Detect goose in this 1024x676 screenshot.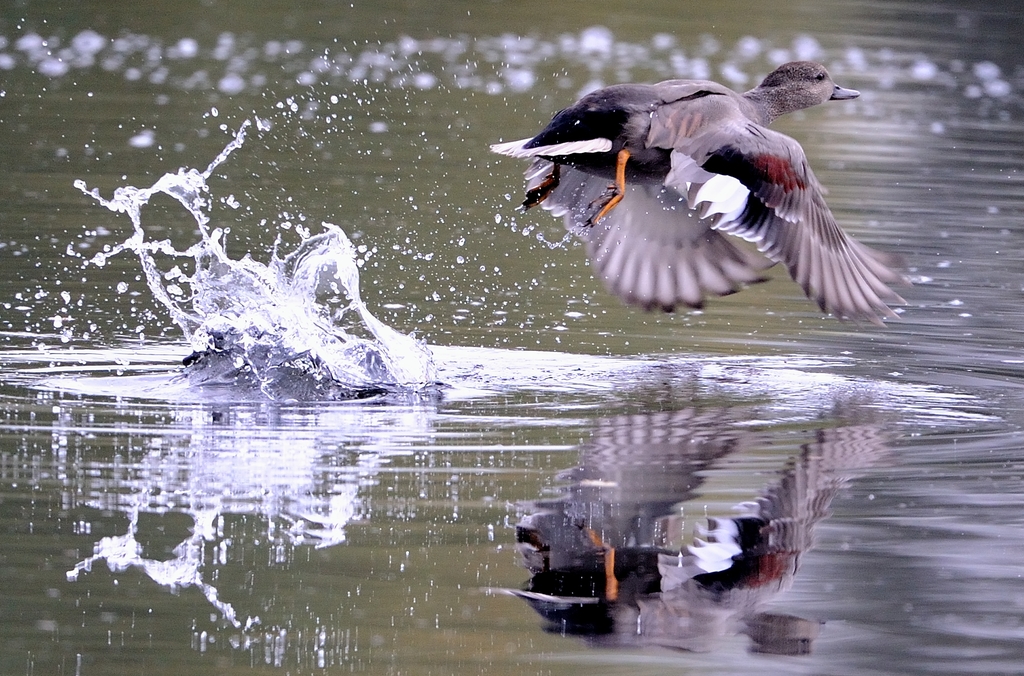
Detection: 498/51/897/324.
